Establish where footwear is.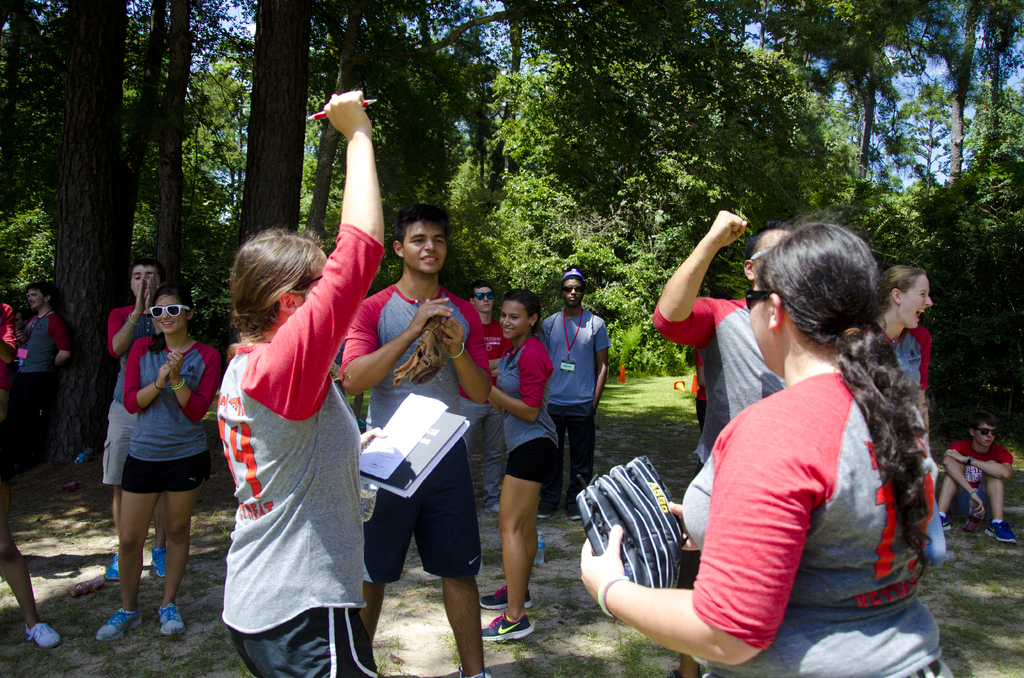
Established at <box>943,513,952,531</box>.
